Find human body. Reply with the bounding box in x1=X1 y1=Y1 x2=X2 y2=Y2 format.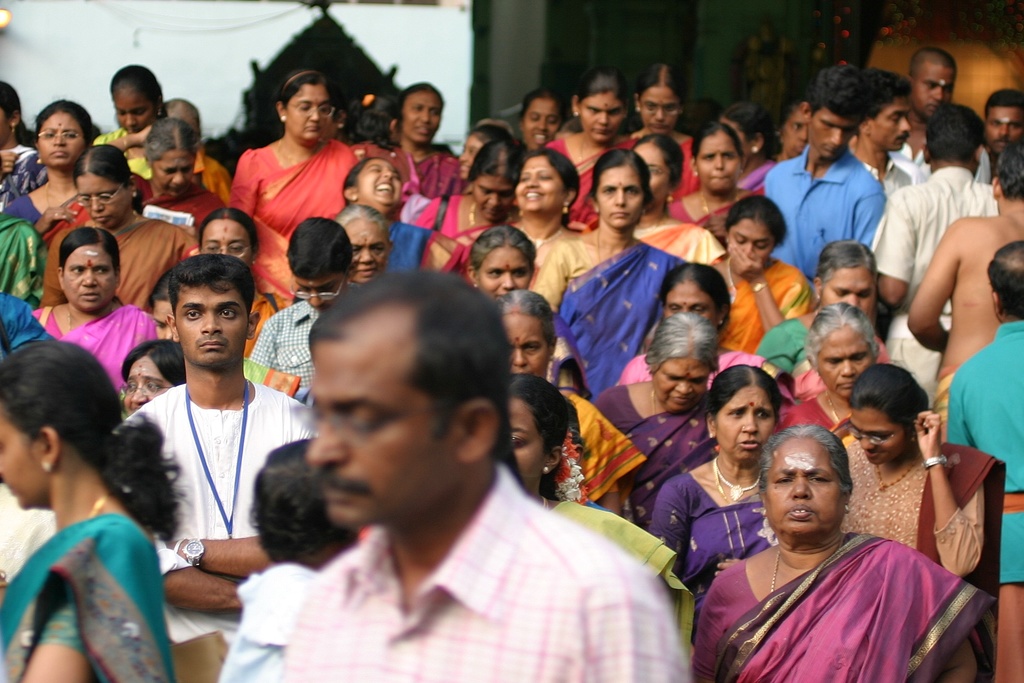
x1=128 y1=251 x2=314 y2=682.
